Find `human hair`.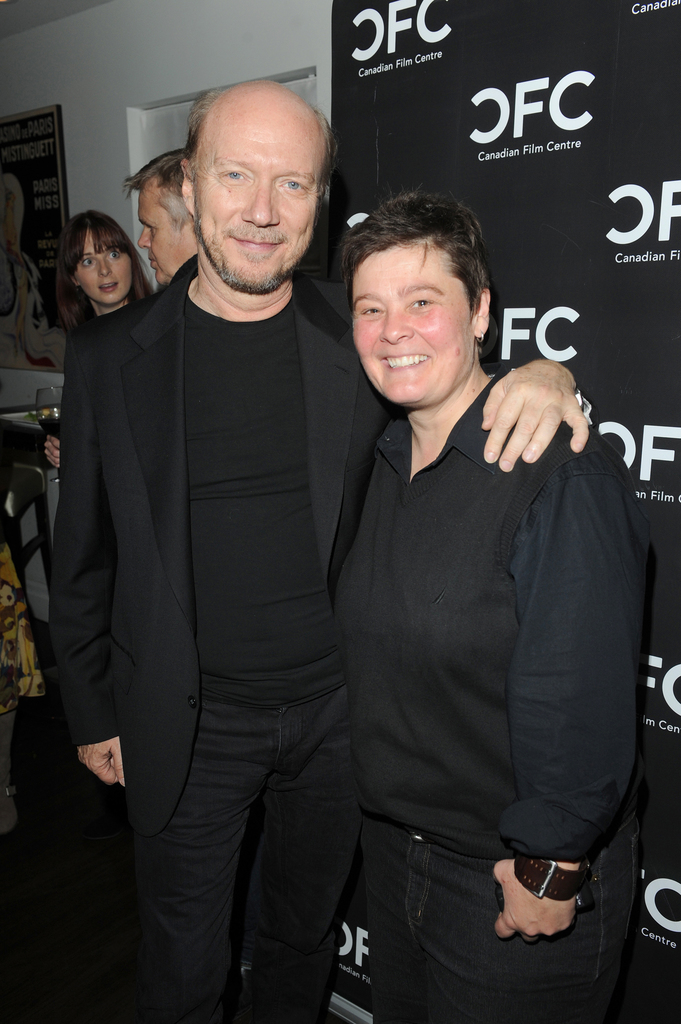
l=177, t=87, r=342, b=225.
